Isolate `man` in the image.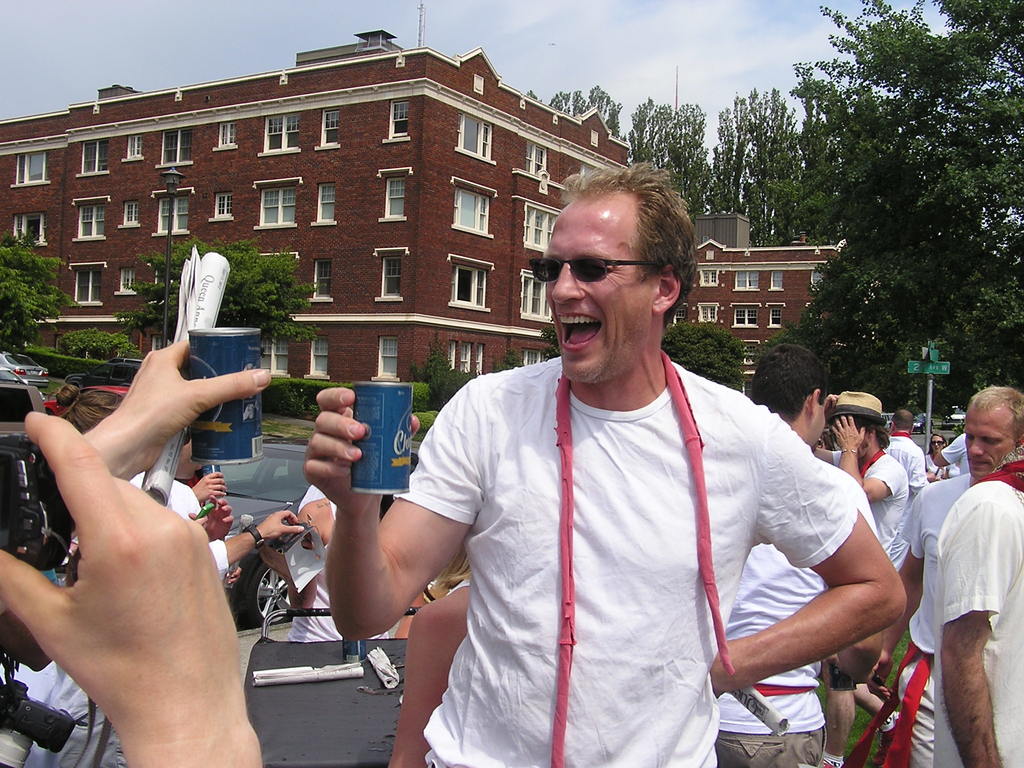
Isolated region: <region>883, 408, 930, 507</region>.
